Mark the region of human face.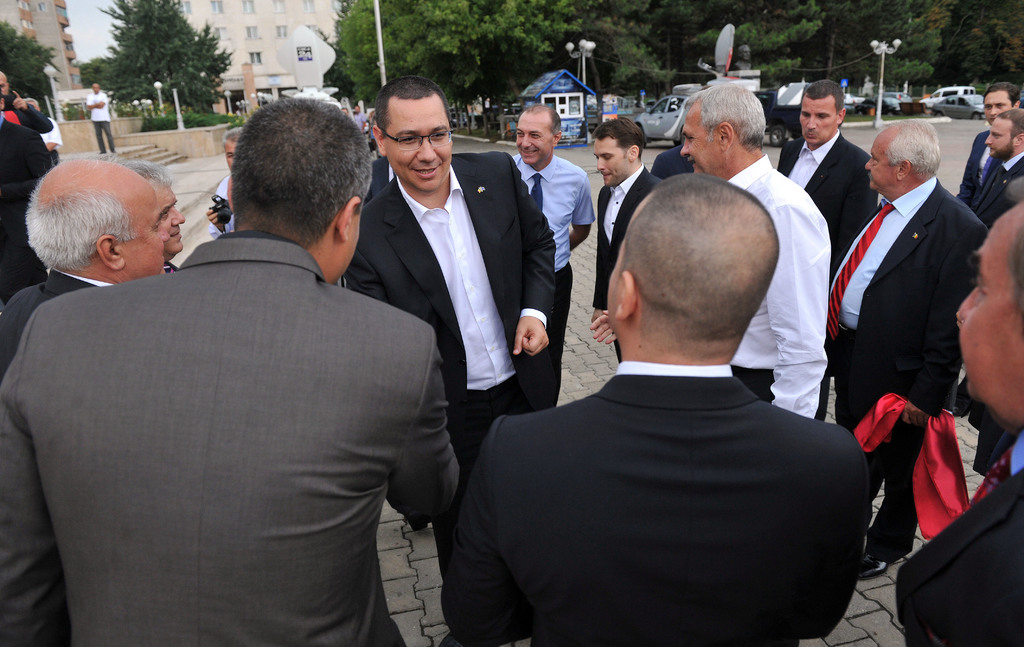
Region: Rect(386, 97, 453, 189).
